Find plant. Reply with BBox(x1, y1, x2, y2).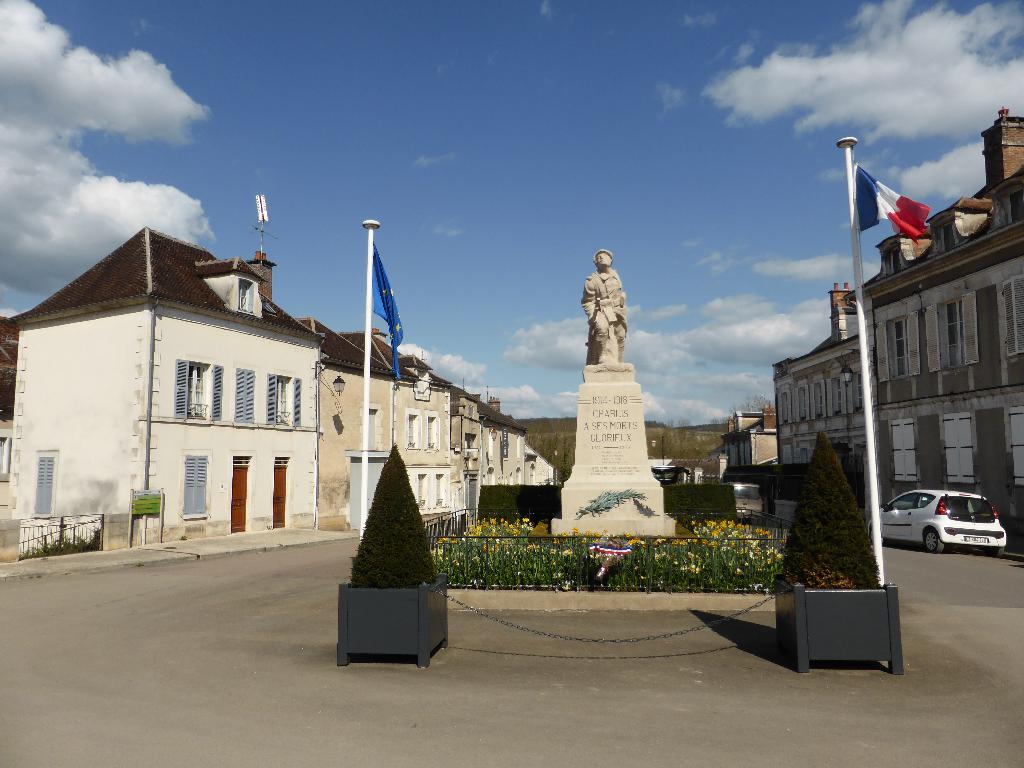
BBox(14, 520, 103, 561).
